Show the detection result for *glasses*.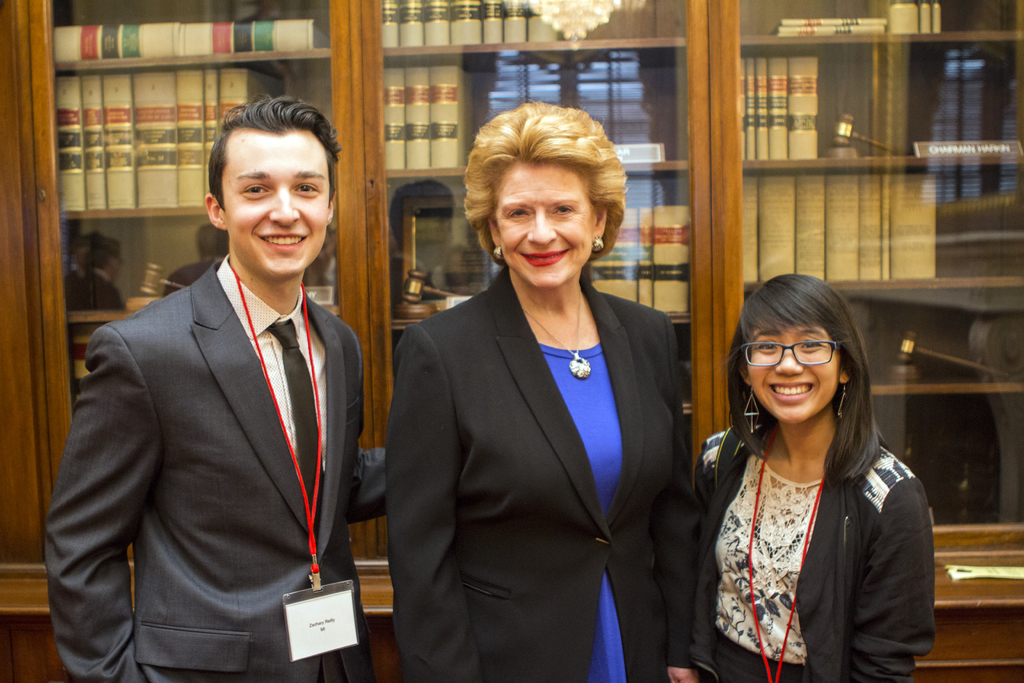
BBox(740, 338, 840, 368).
